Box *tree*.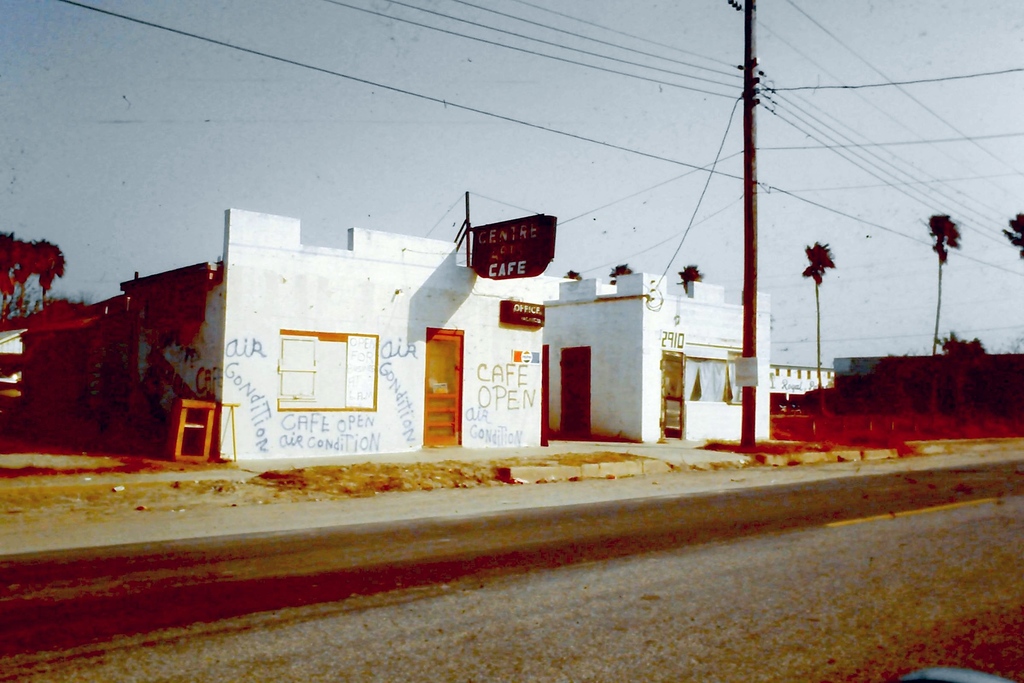
{"left": 675, "top": 264, "right": 701, "bottom": 292}.
